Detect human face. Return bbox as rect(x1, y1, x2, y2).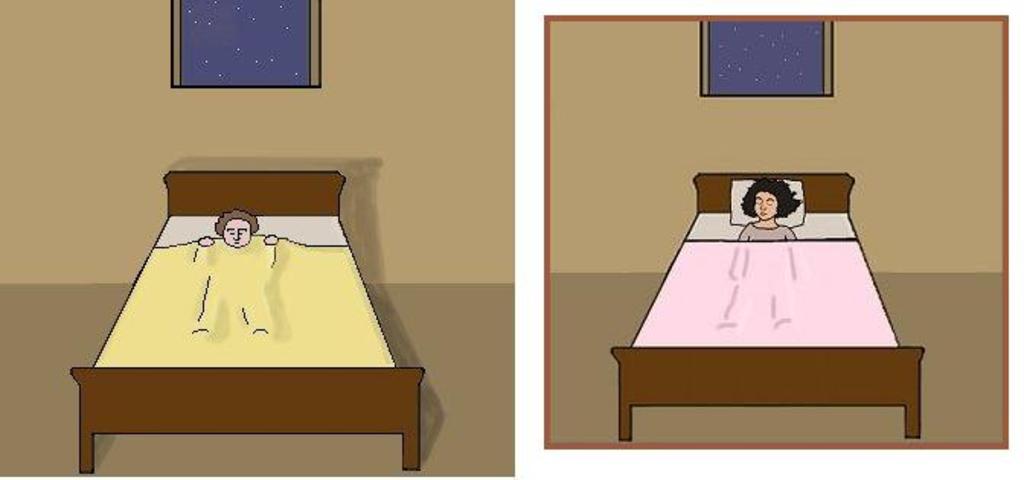
rect(218, 221, 254, 251).
